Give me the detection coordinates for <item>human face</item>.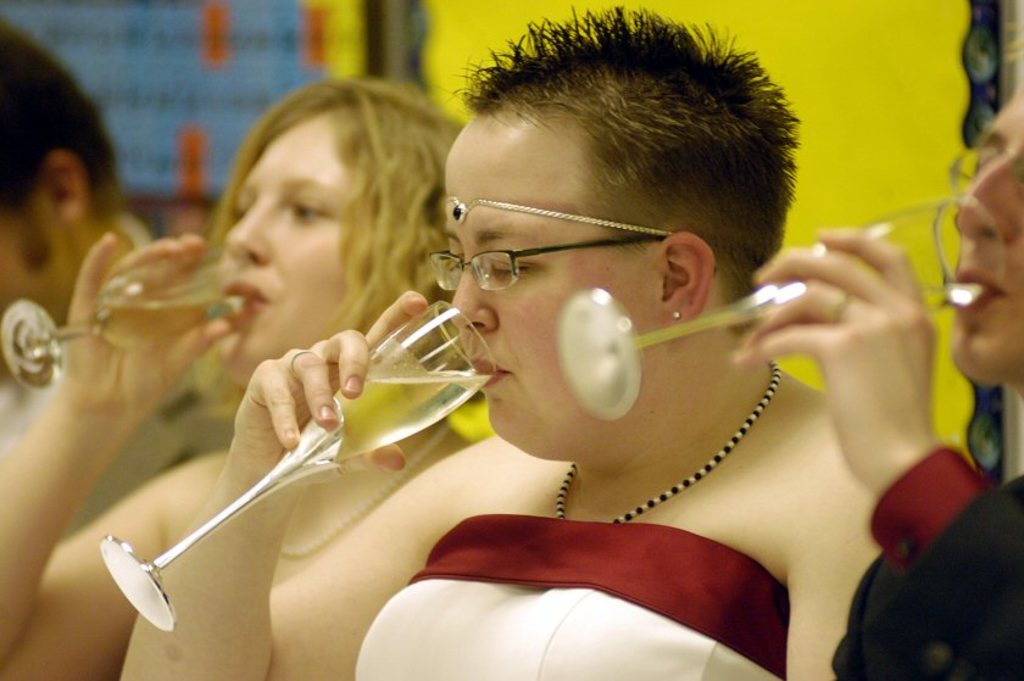
crop(445, 111, 666, 463).
